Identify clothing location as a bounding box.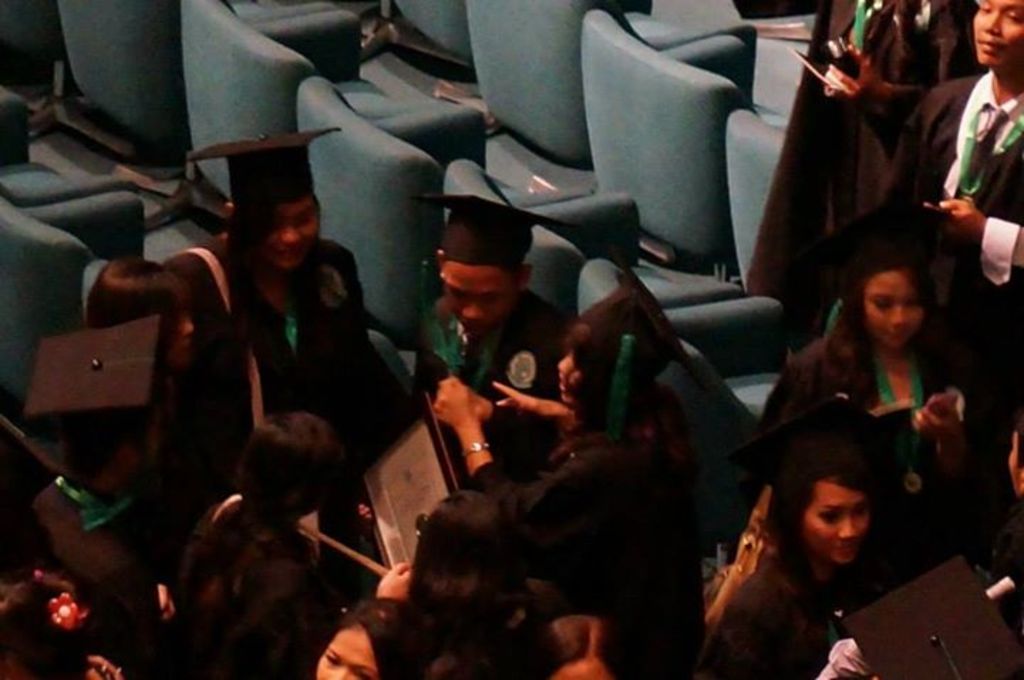
x1=494 y1=373 x2=707 y2=679.
